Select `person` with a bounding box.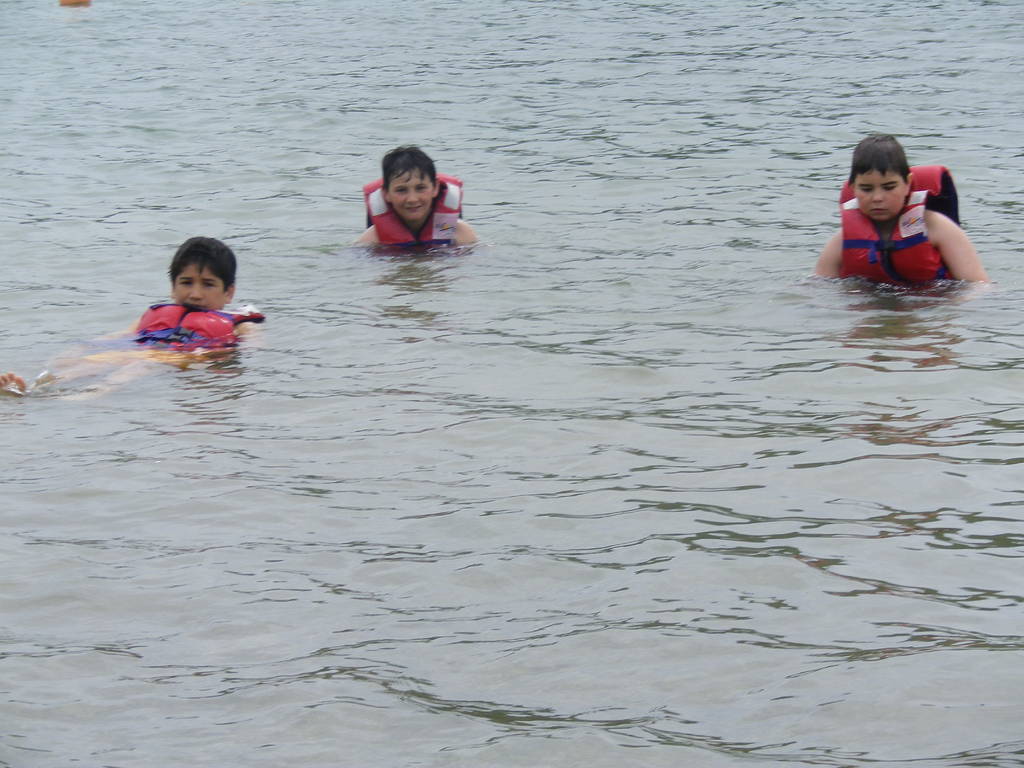
0:235:250:406.
